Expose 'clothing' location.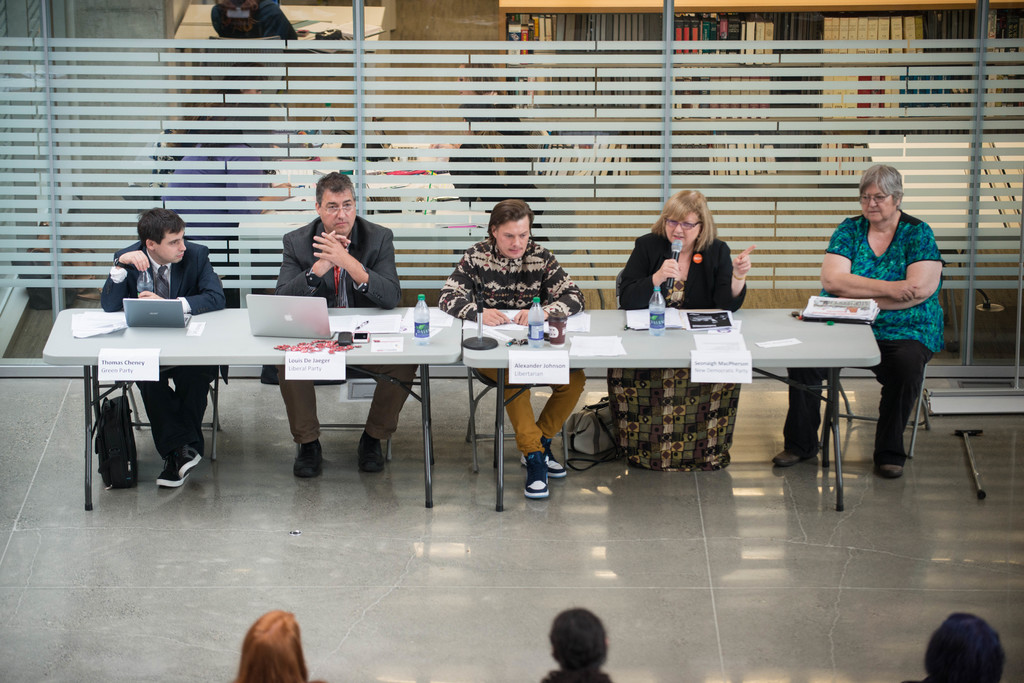
Exposed at [left=436, top=236, right=584, bottom=462].
